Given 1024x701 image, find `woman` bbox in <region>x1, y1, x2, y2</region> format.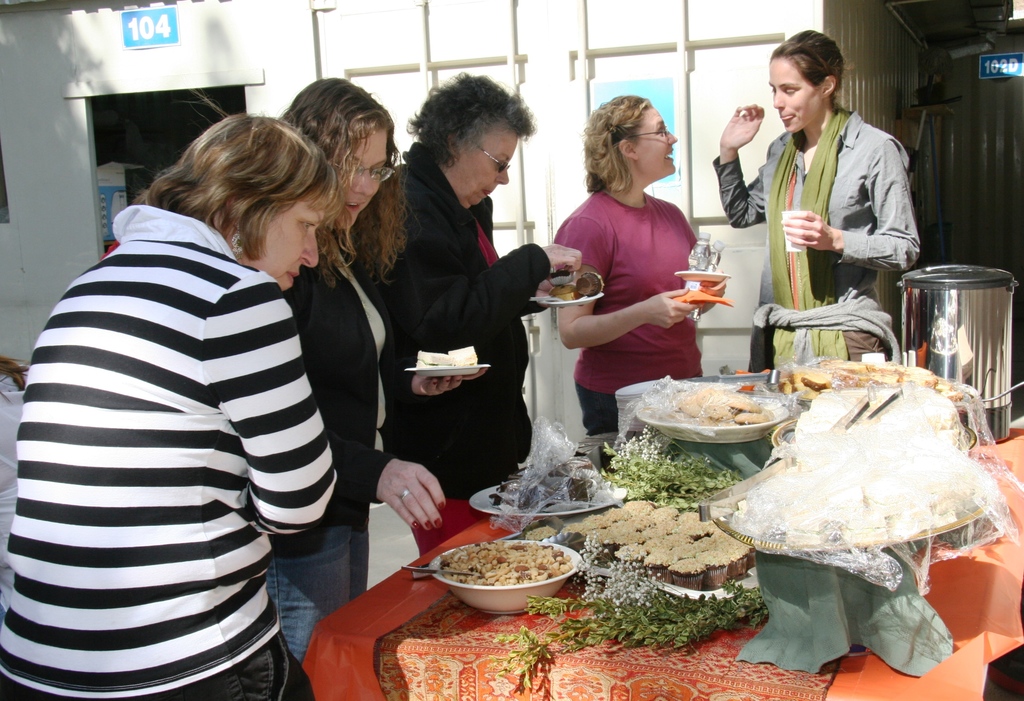
<region>710, 22, 926, 371</region>.
